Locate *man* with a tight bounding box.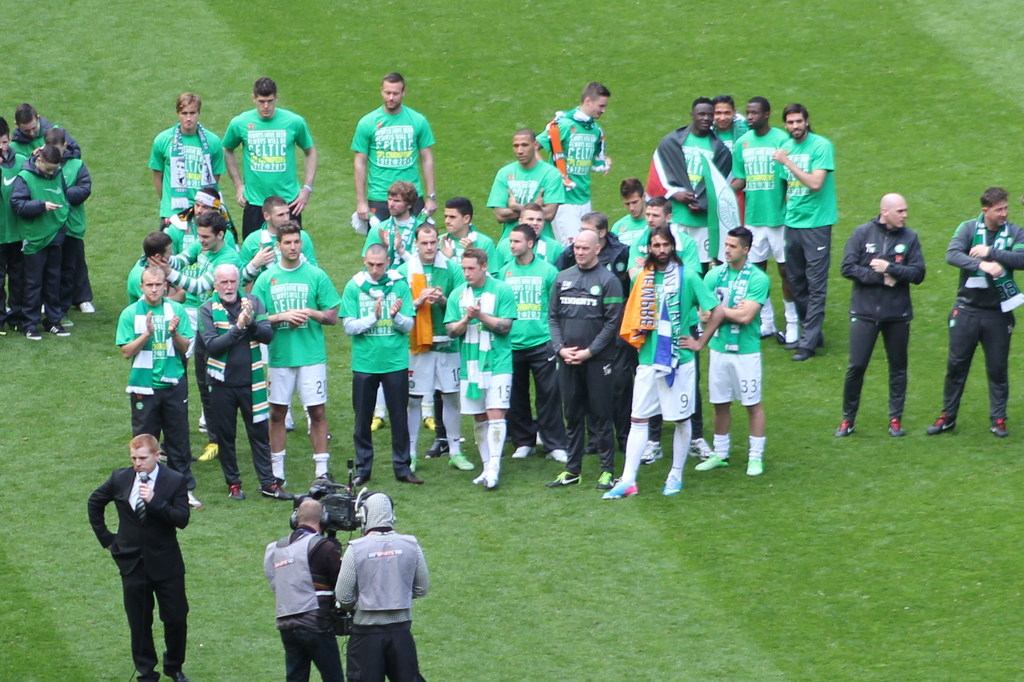
left=357, top=184, right=433, bottom=431.
